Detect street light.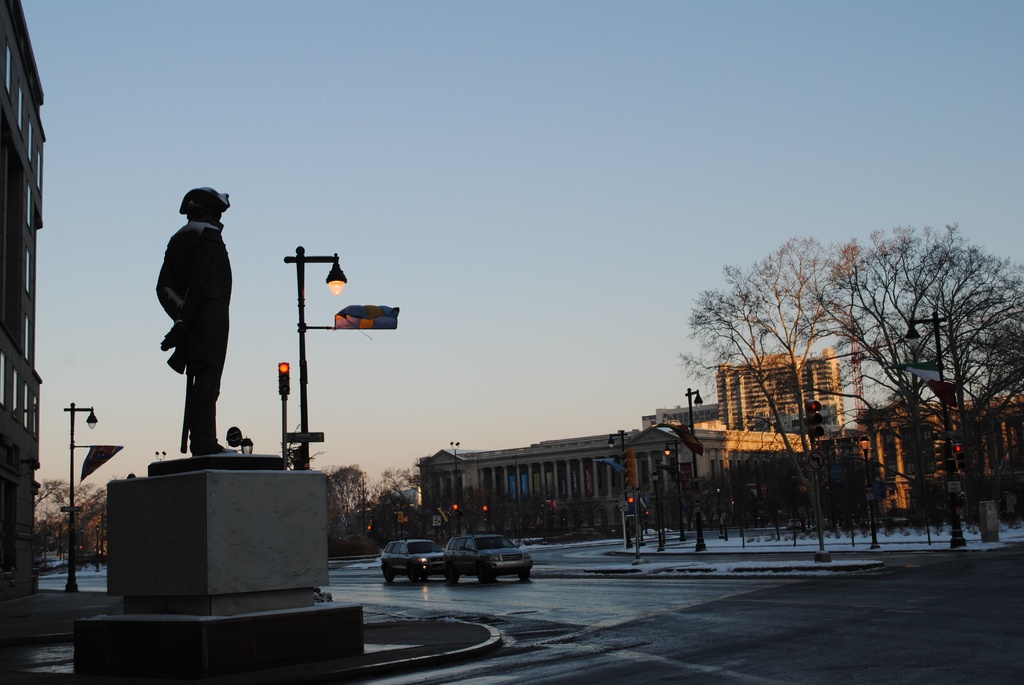
Detected at (447,441,461,537).
